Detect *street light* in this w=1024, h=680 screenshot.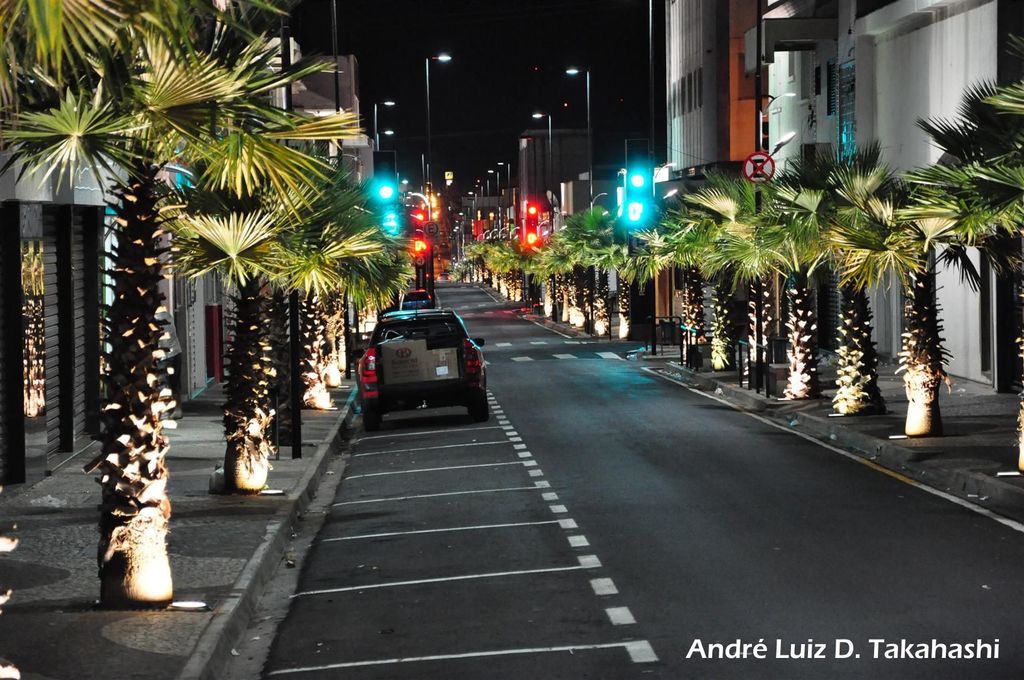
Detection: 496, 161, 511, 241.
